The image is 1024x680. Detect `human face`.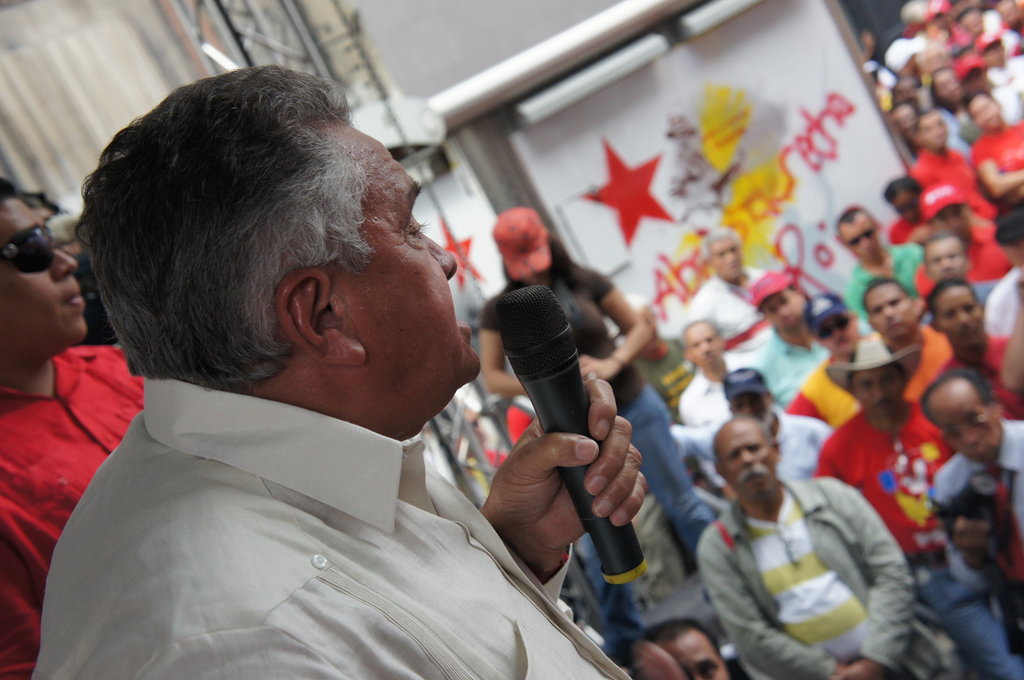
Detection: (left=936, top=290, right=985, bottom=349).
